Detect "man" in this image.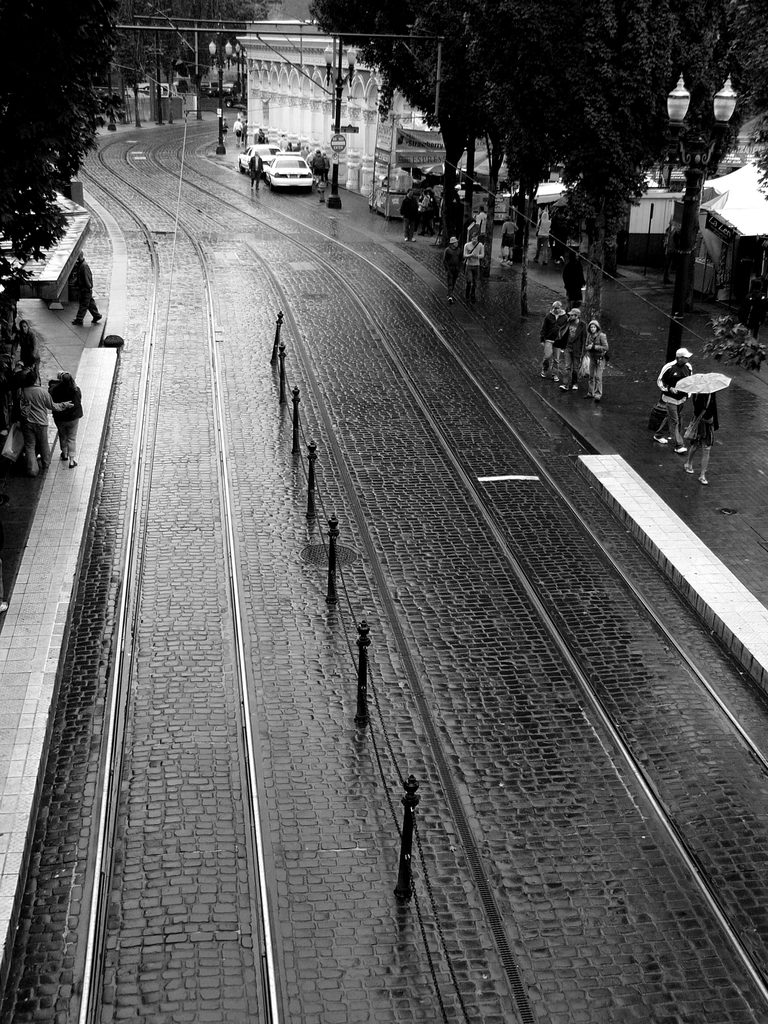
Detection: crop(652, 348, 692, 449).
